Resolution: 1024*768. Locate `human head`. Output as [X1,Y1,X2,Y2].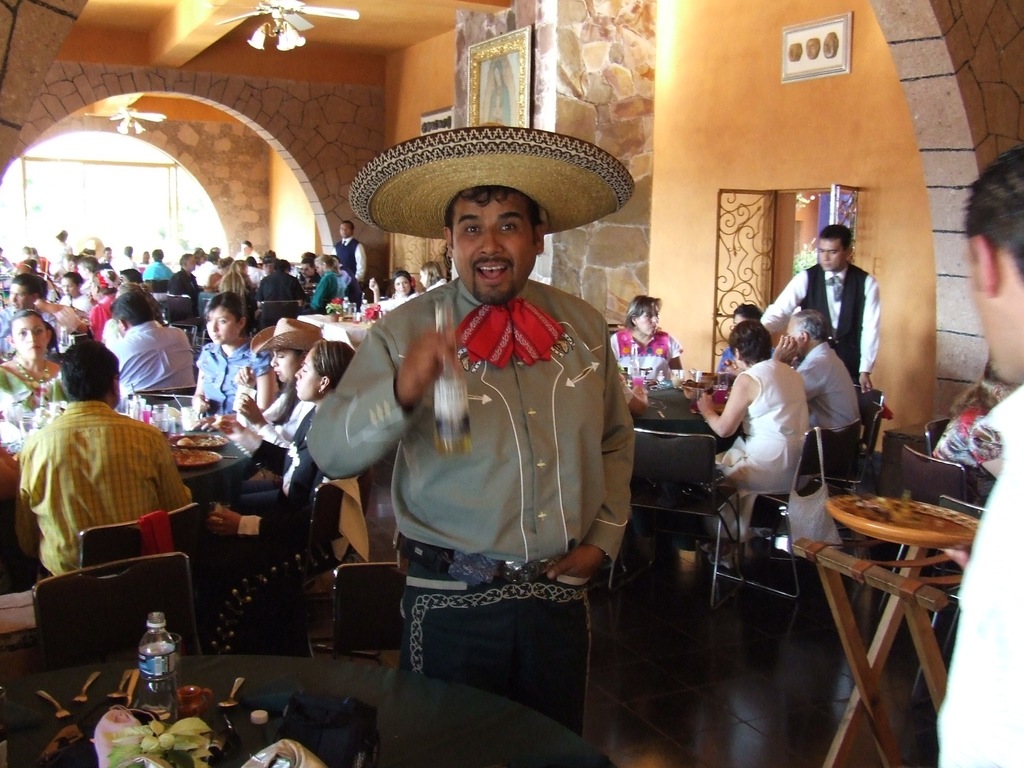
[299,257,314,279].
